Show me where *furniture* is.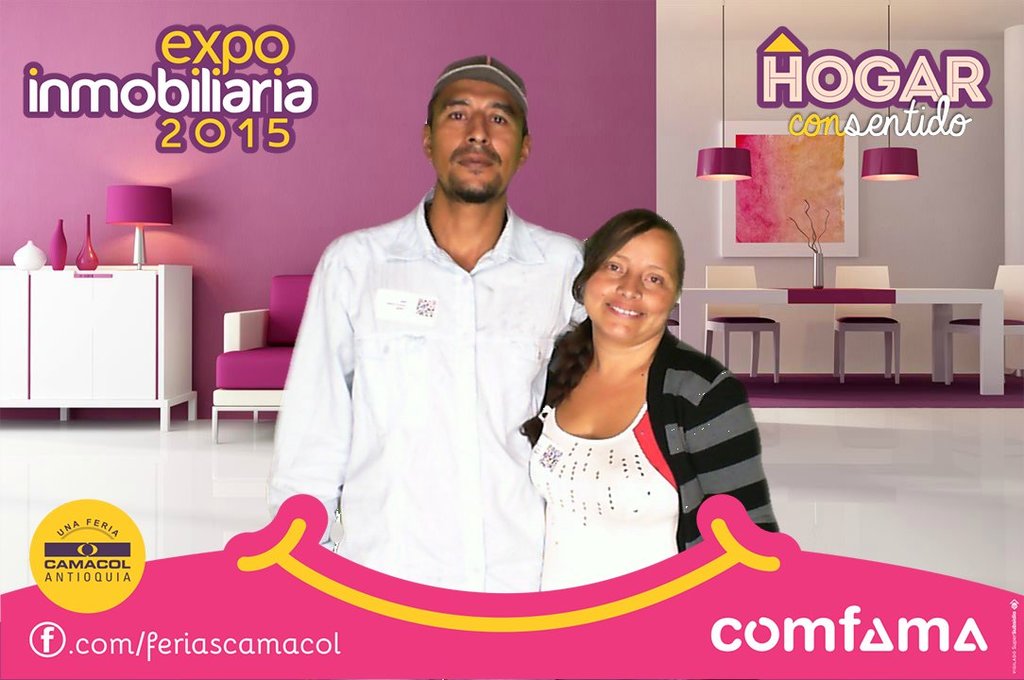
*furniture* is at box(947, 261, 1023, 376).
